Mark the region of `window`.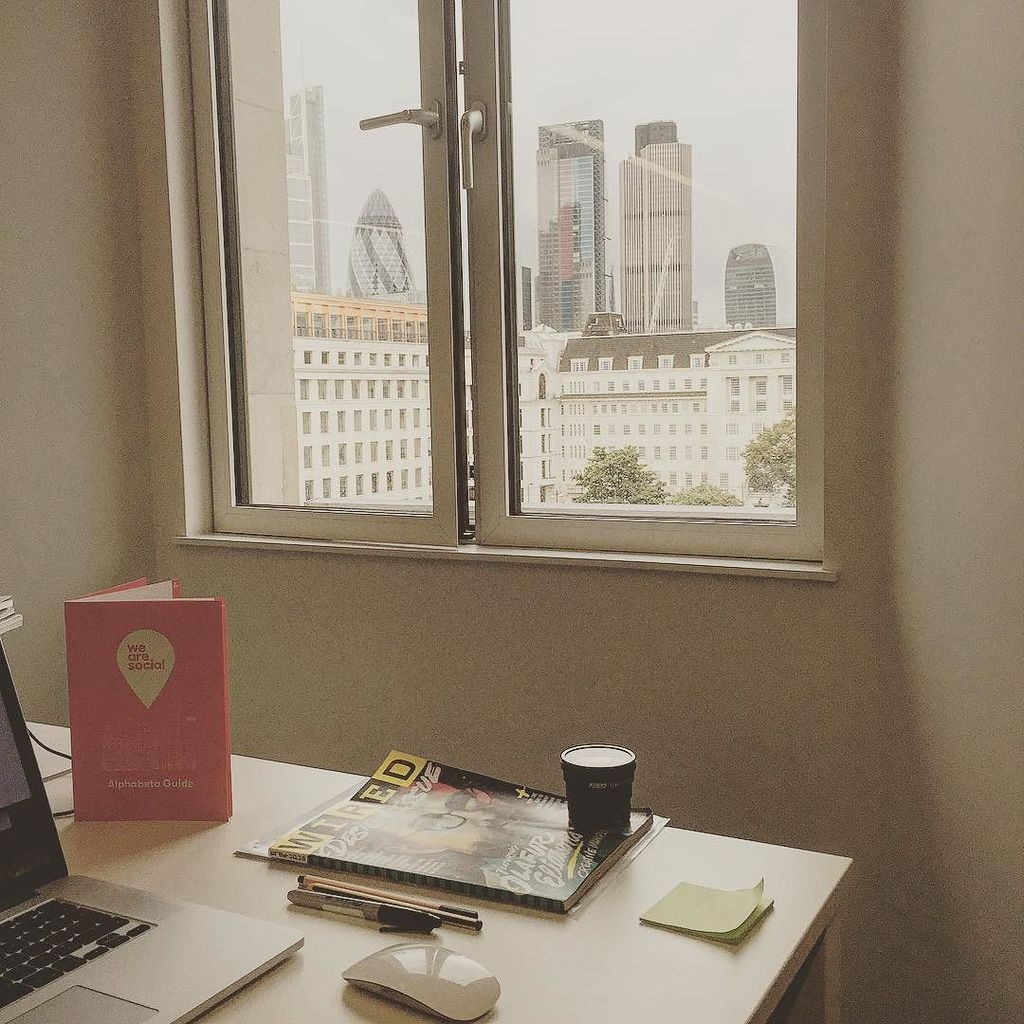
Region: 316/380/328/401.
